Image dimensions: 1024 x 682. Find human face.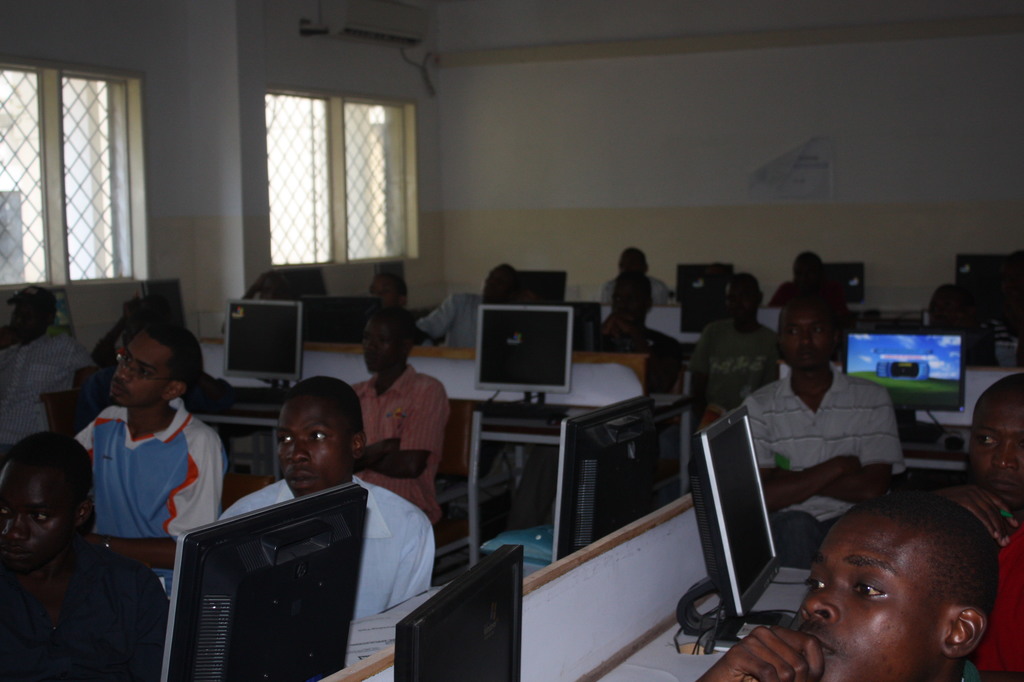
<bbox>110, 334, 175, 407</bbox>.
